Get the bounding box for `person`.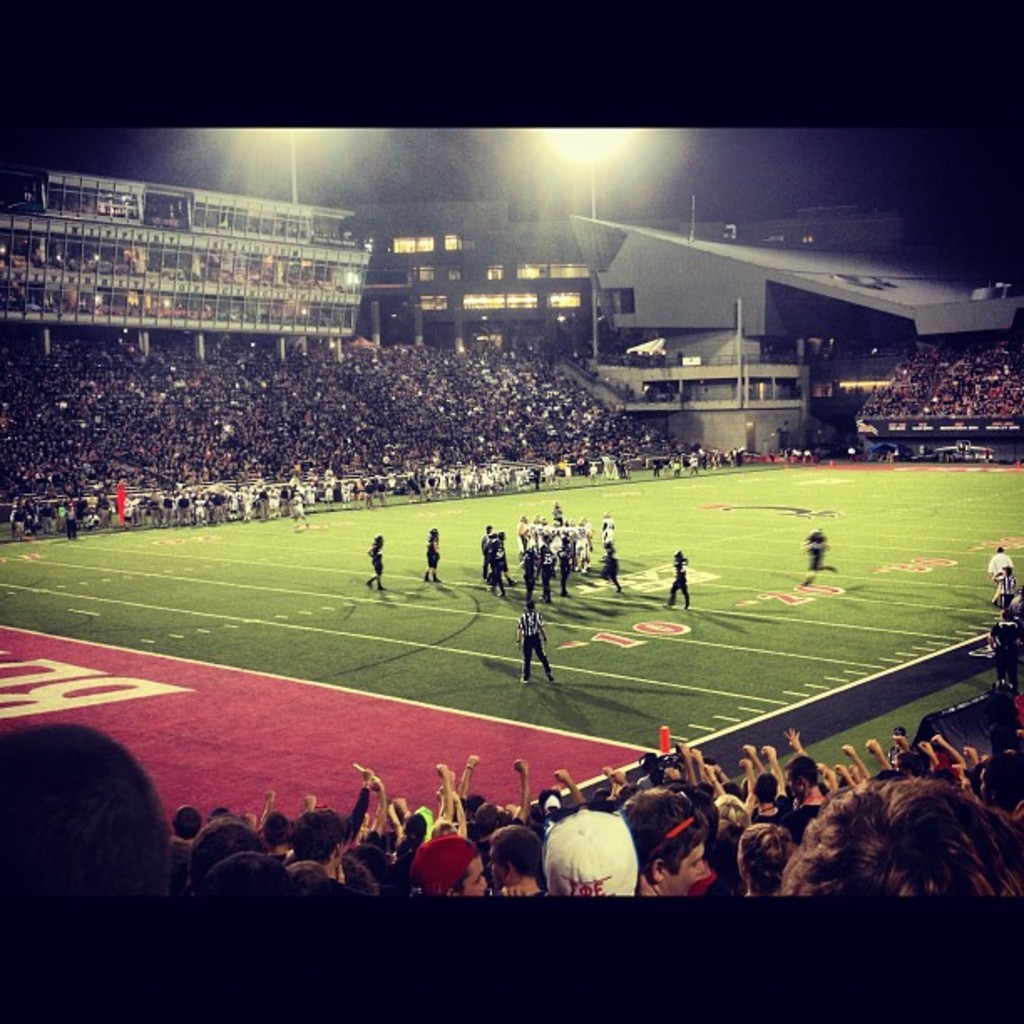
BBox(793, 524, 840, 584).
